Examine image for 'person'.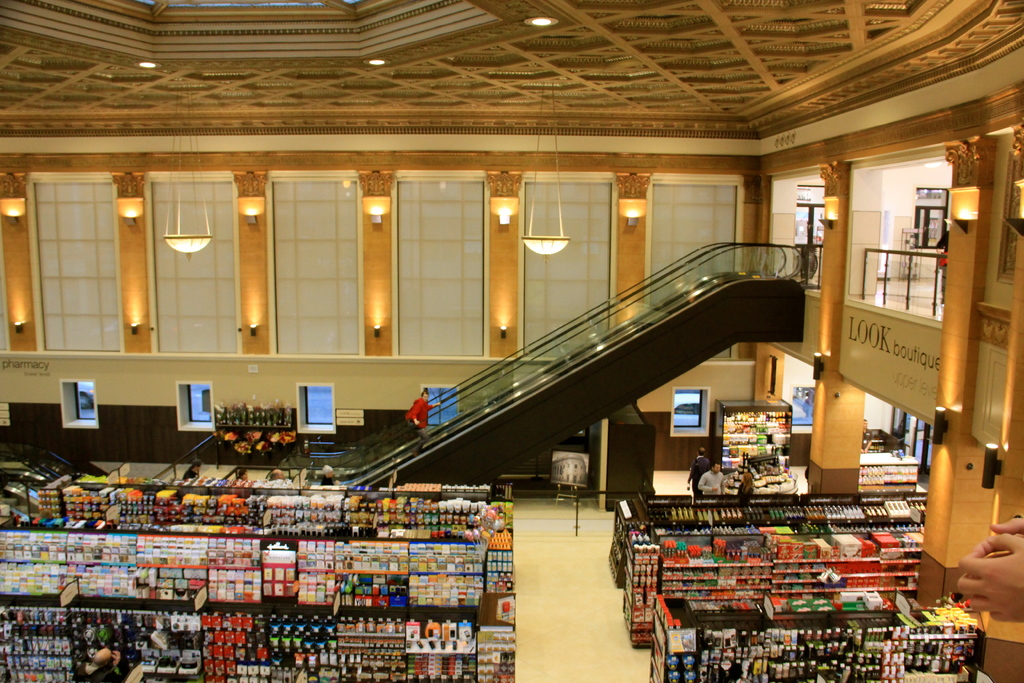
Examination result: [178,457,202,482].
